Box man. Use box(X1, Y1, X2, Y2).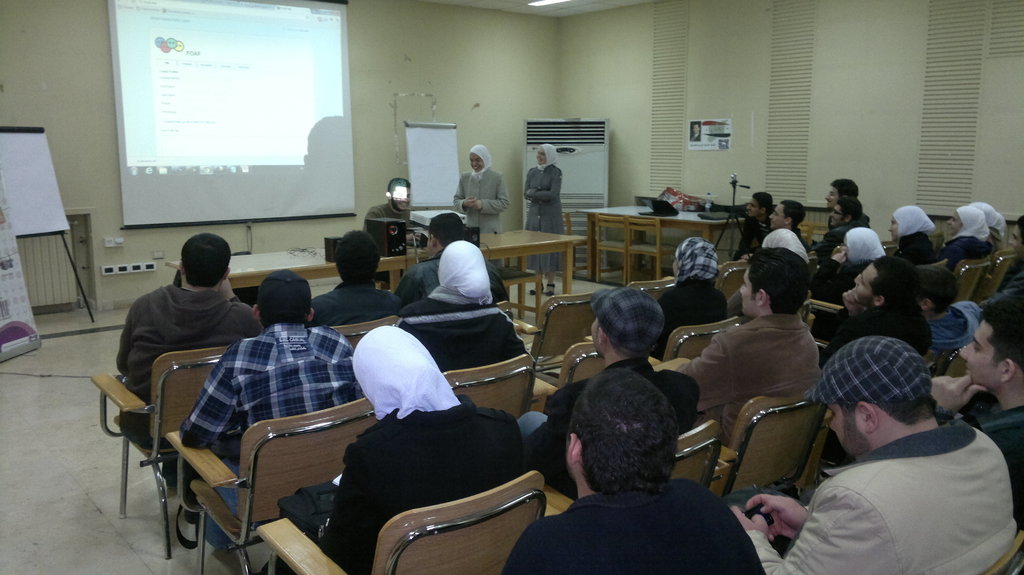
box(399, 208, 504, 305).
